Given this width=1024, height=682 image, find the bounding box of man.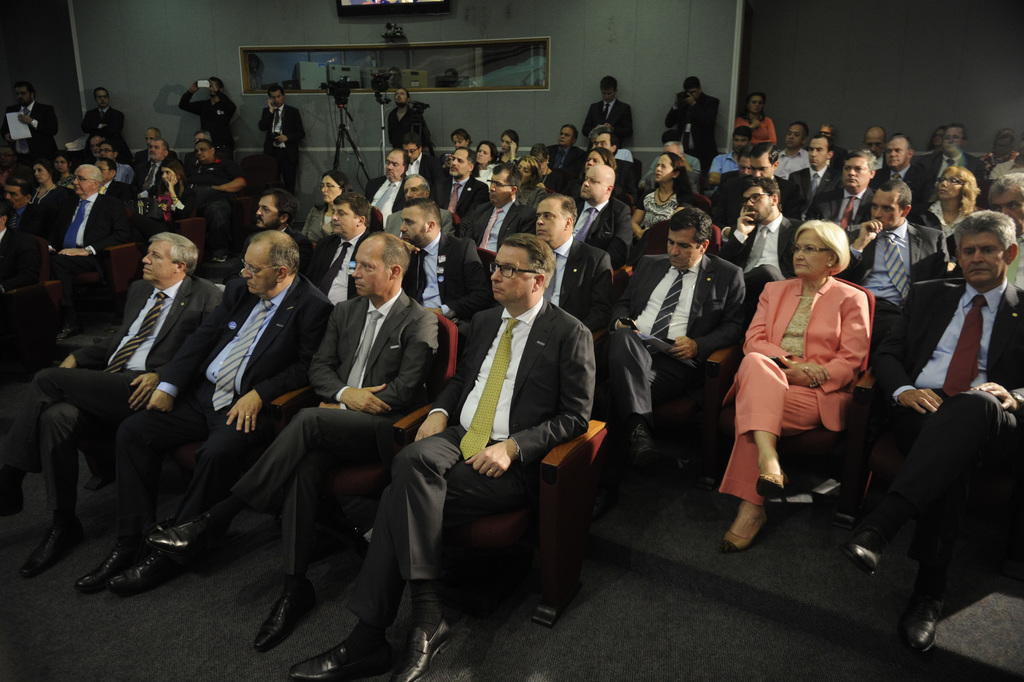
{"left": 367, "top": 152, "right": 418, "bottom": 244}.
